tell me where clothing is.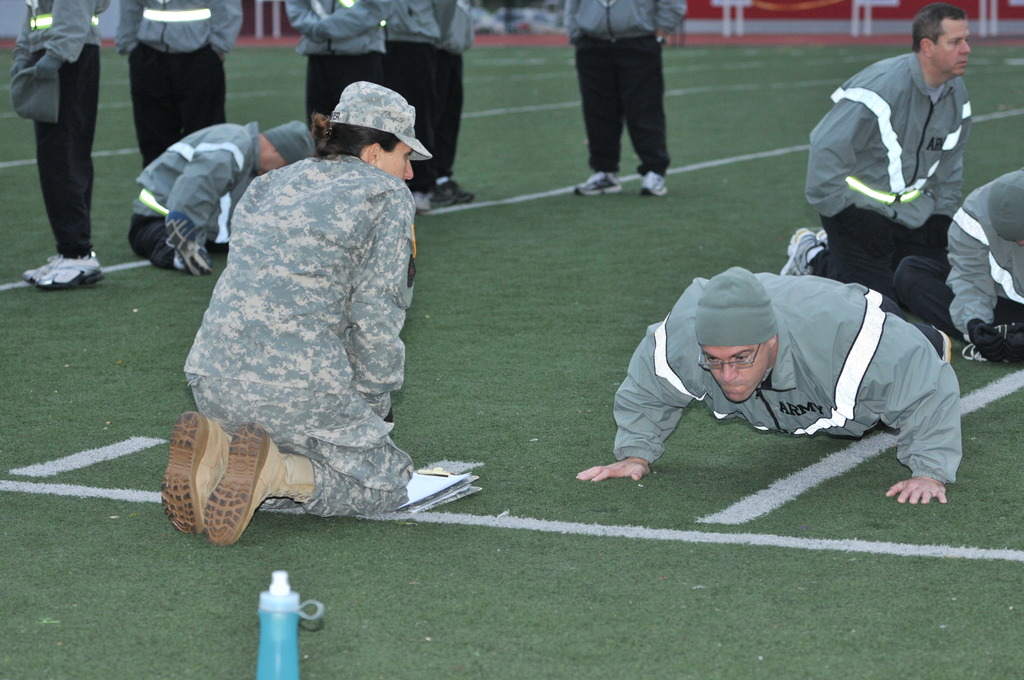
clothing is at 172, 103, 451, 513.
